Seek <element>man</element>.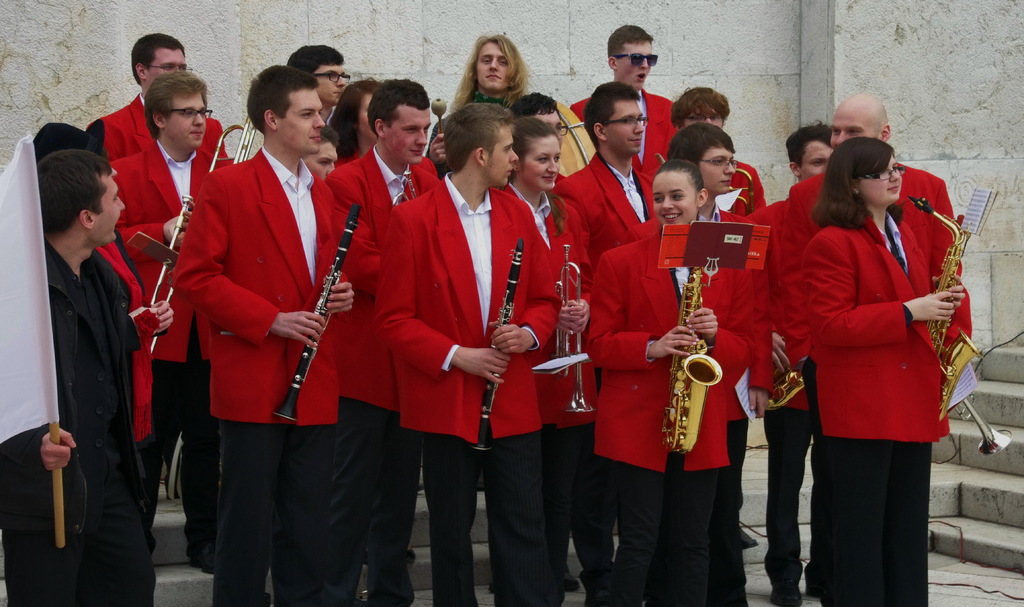
173,63,353,606.
